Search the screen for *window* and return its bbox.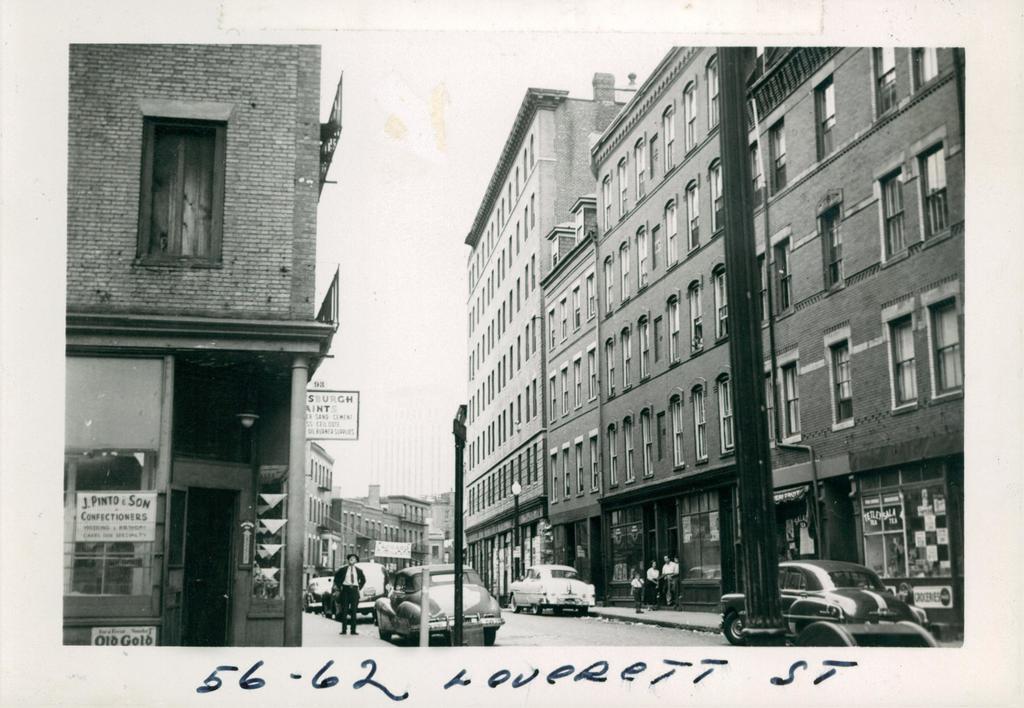
Found: [x1=778, y1=346, x2=799, y2=446].
